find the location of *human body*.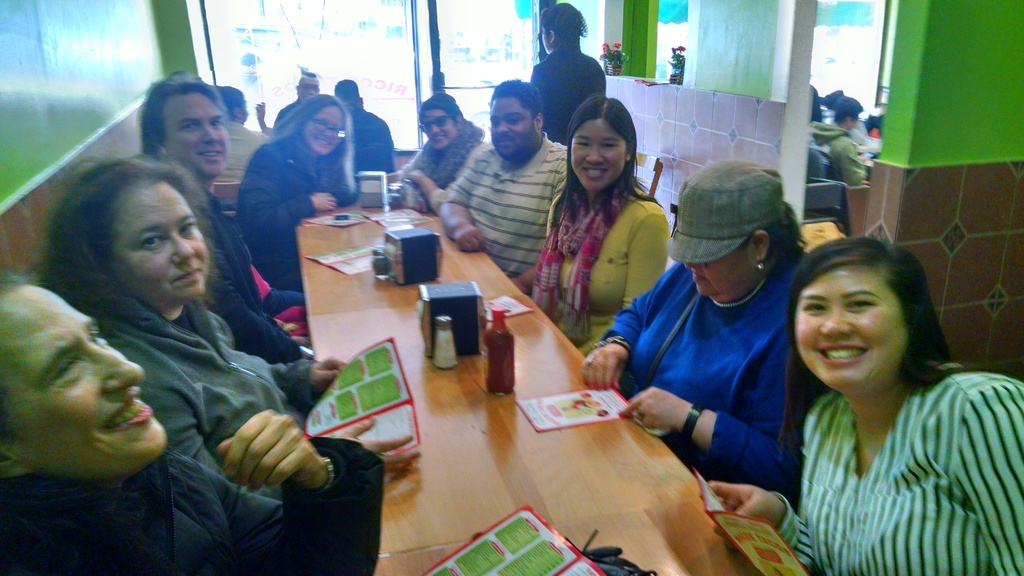
Location: <bbox>134, 73, 307, 358</bbox>.
